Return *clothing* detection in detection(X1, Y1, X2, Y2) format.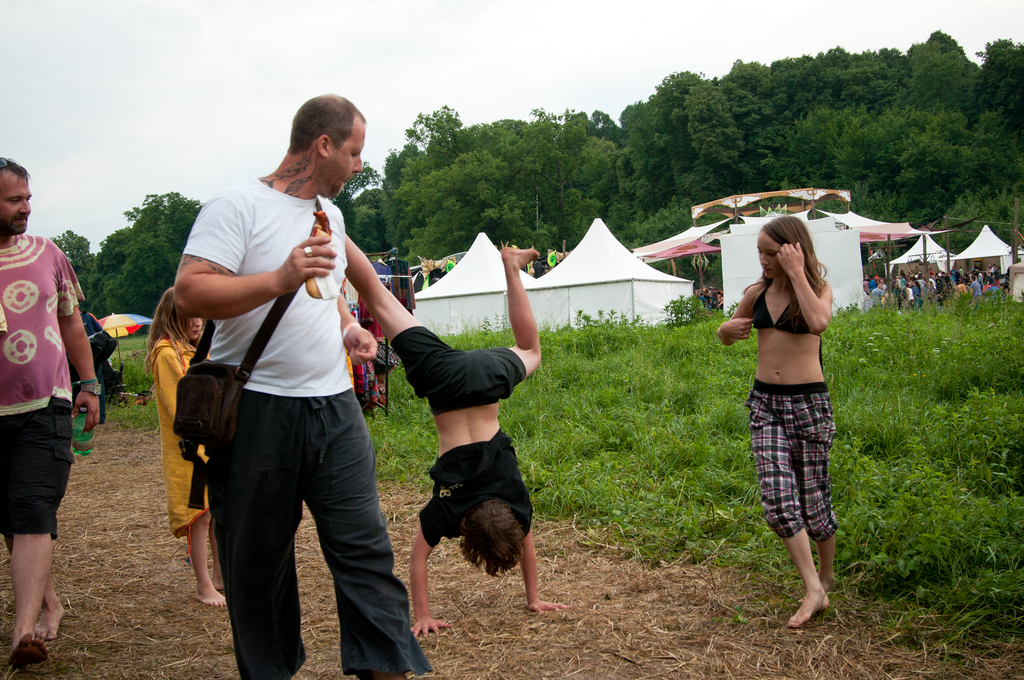
detection(0, 235, 81, 550).
